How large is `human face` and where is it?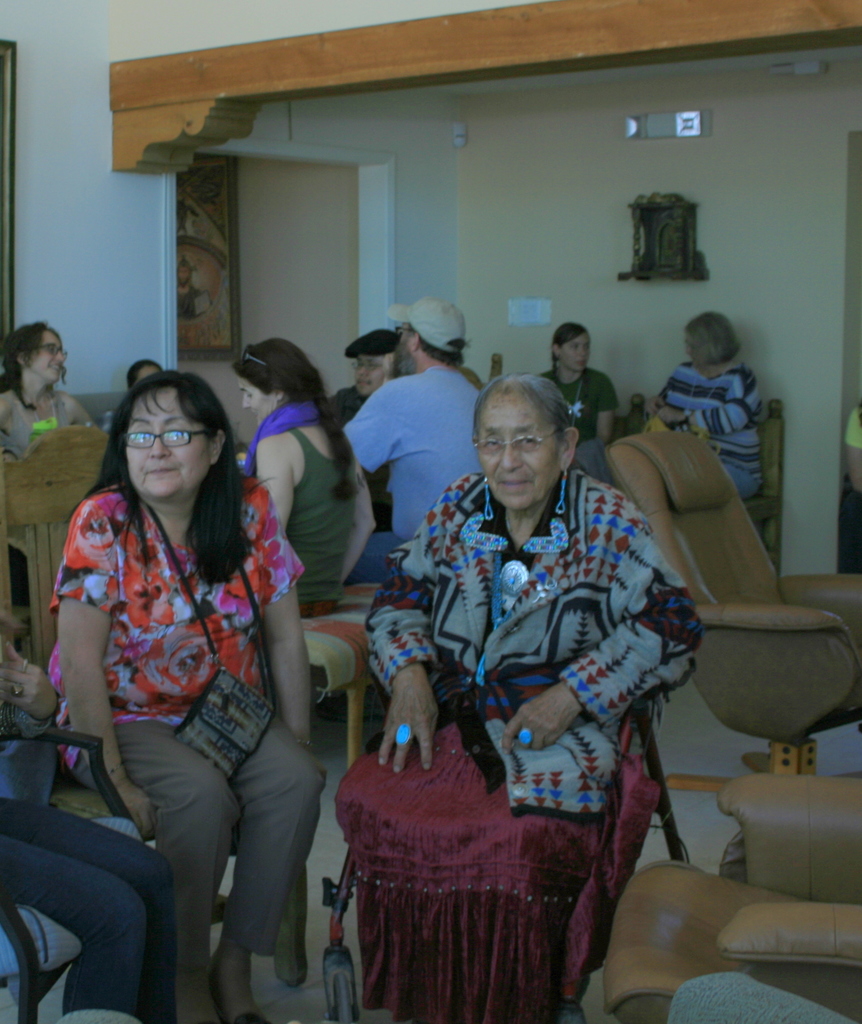
Bounding box: (left=562, top=335, right=590, bottom=373).
